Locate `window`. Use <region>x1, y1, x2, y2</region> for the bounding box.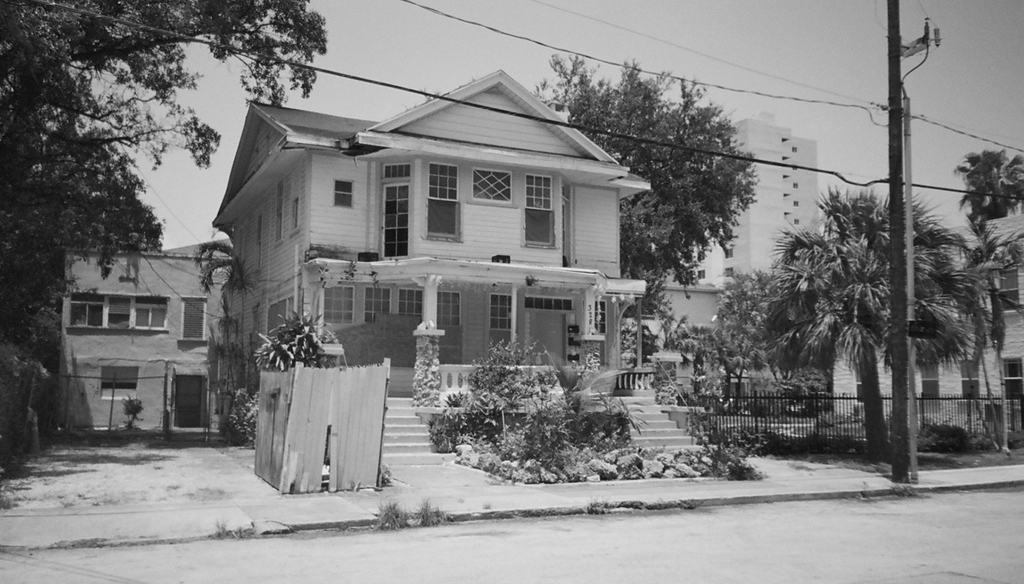
<region>380, 180, 414, 255</region>.
